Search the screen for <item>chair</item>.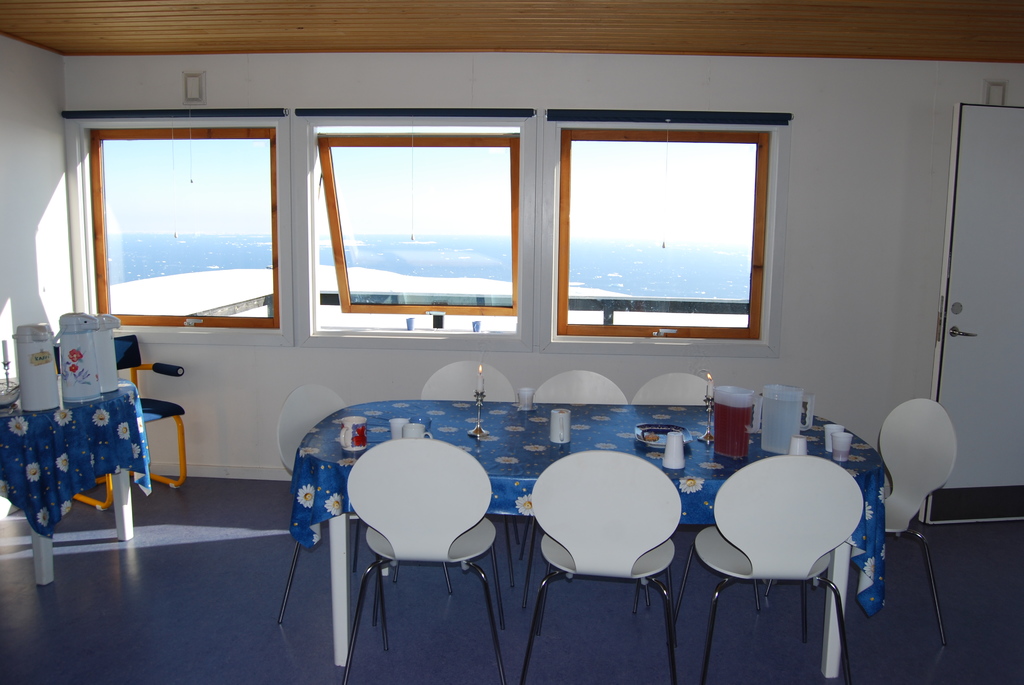
Found at [276, 384, 357, 629].
